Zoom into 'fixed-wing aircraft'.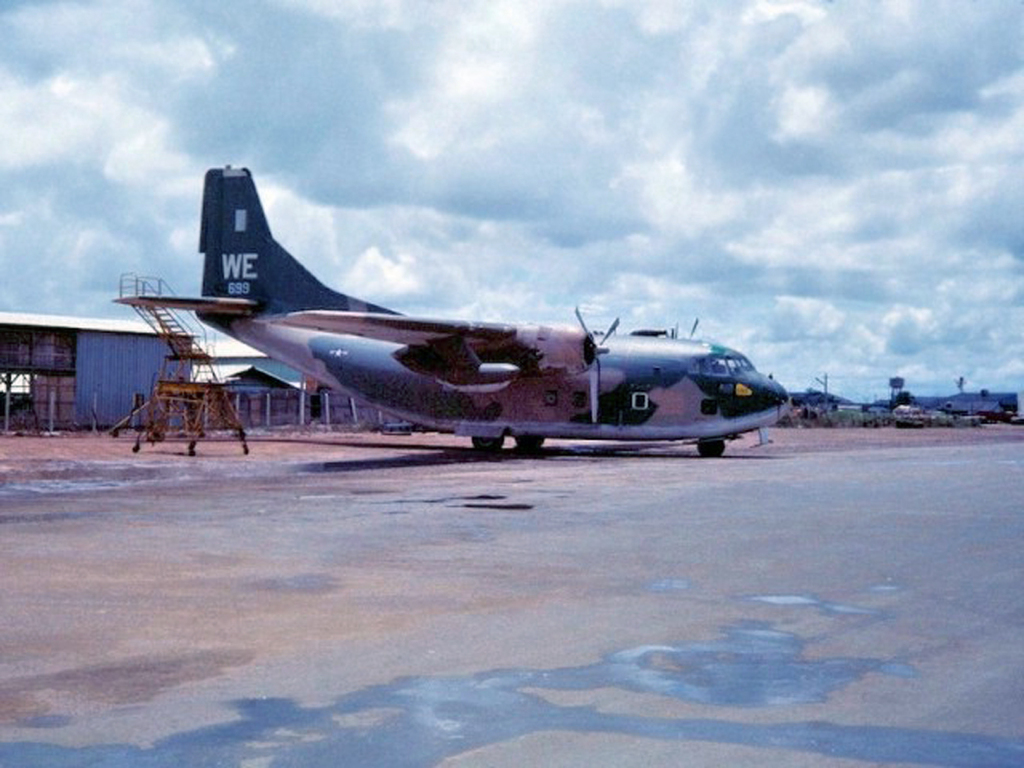
Zoom target: 109,153,795,463.
